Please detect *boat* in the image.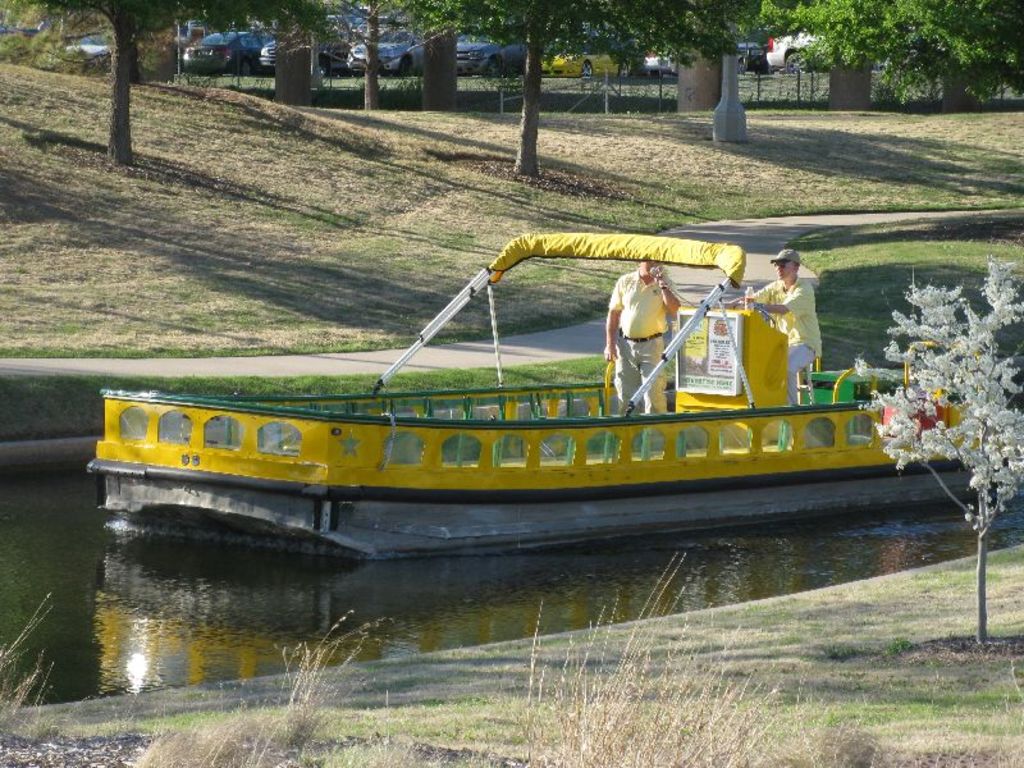
box=[114, 211, 911, 557].
